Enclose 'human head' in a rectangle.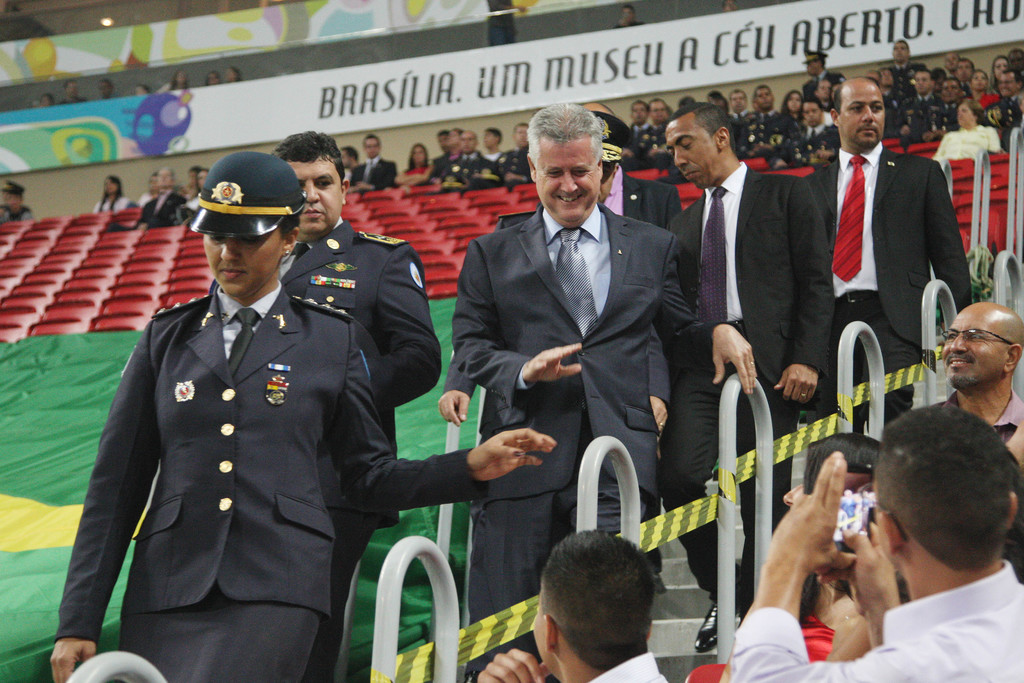
x1=629, y1=97, x2=648, y2=122.
